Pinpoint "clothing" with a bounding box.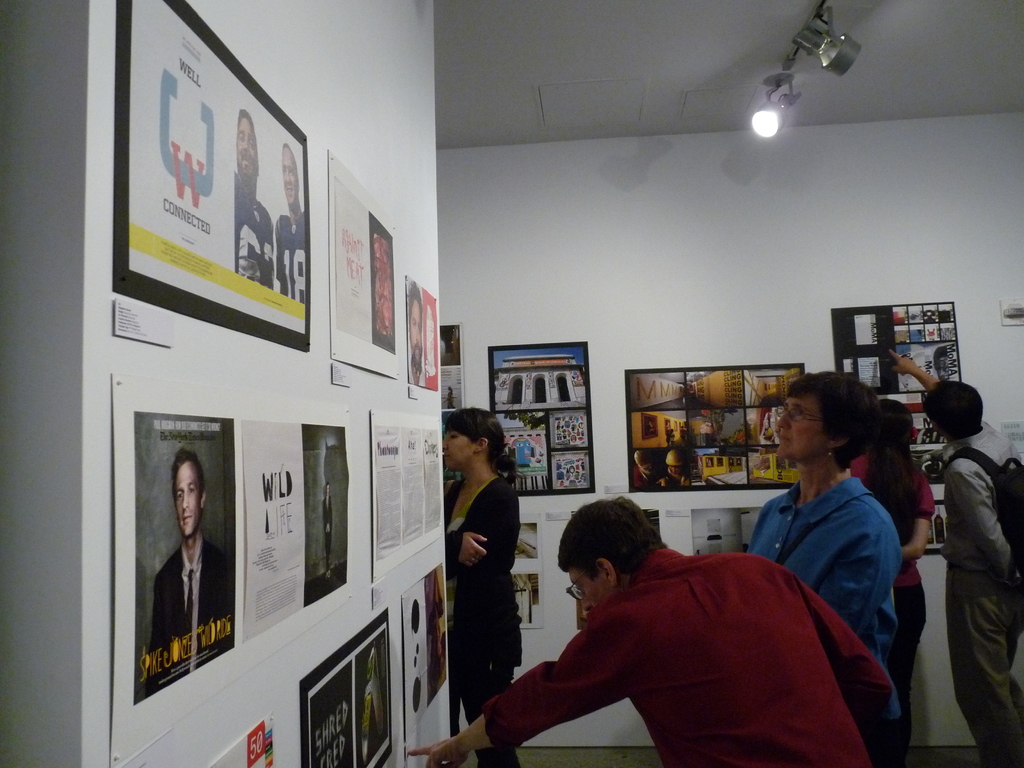
[440,463,523,767].
